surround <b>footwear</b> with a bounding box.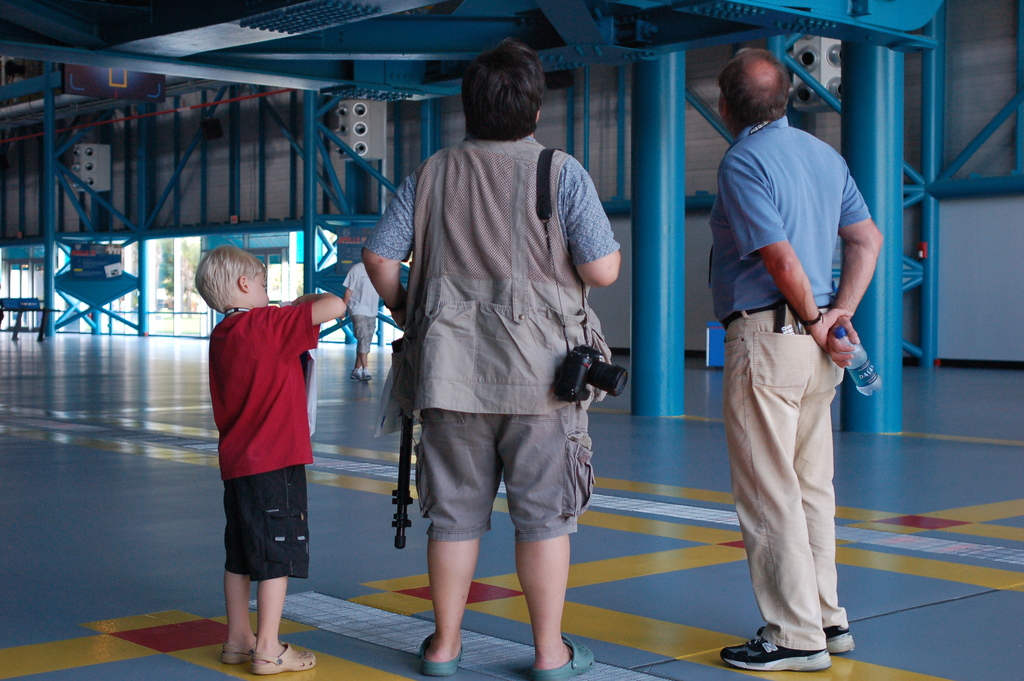
[x1=720, y1=635, x2=833, y2=675].
